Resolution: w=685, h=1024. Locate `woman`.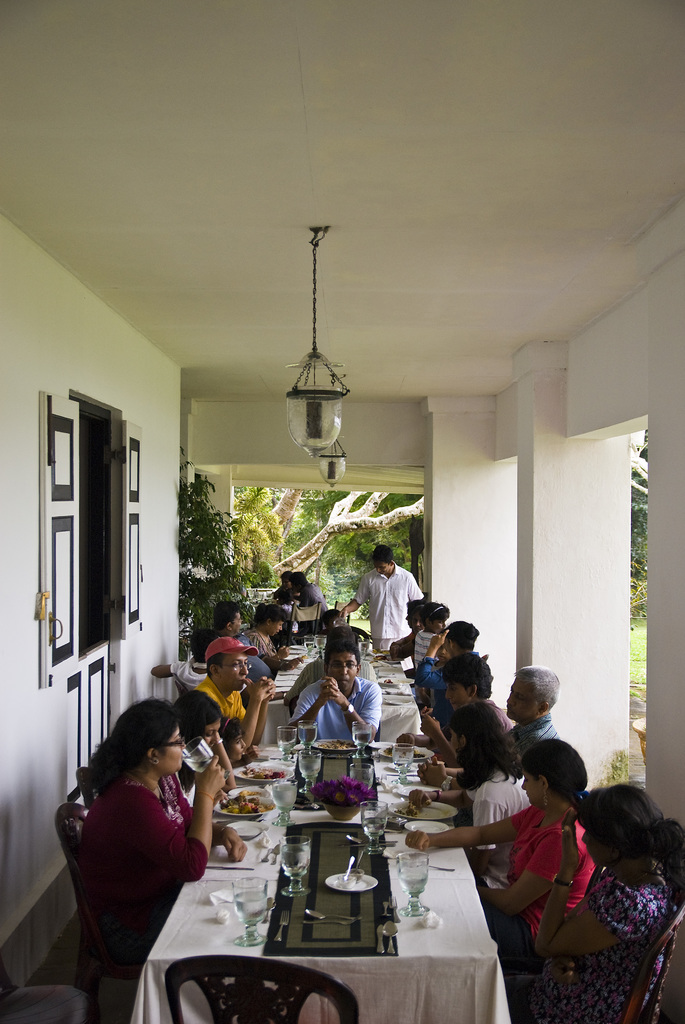
x1=405 y1=647 x2=503 y2=768.
